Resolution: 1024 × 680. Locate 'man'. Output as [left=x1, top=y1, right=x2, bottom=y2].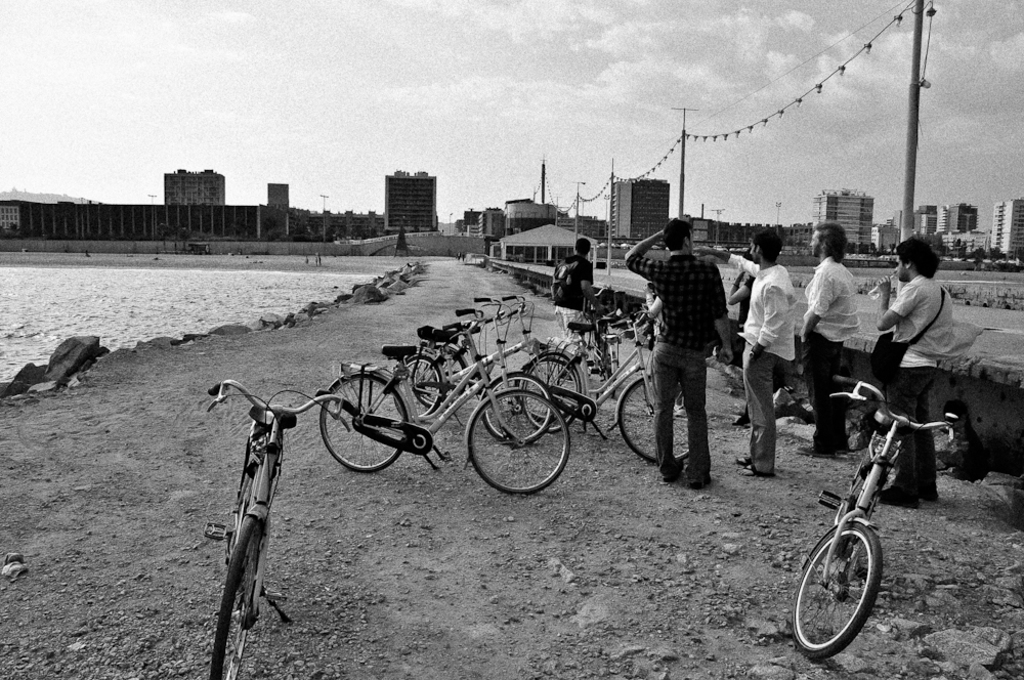
[left=698, top=229, right=799, bottom=478].
